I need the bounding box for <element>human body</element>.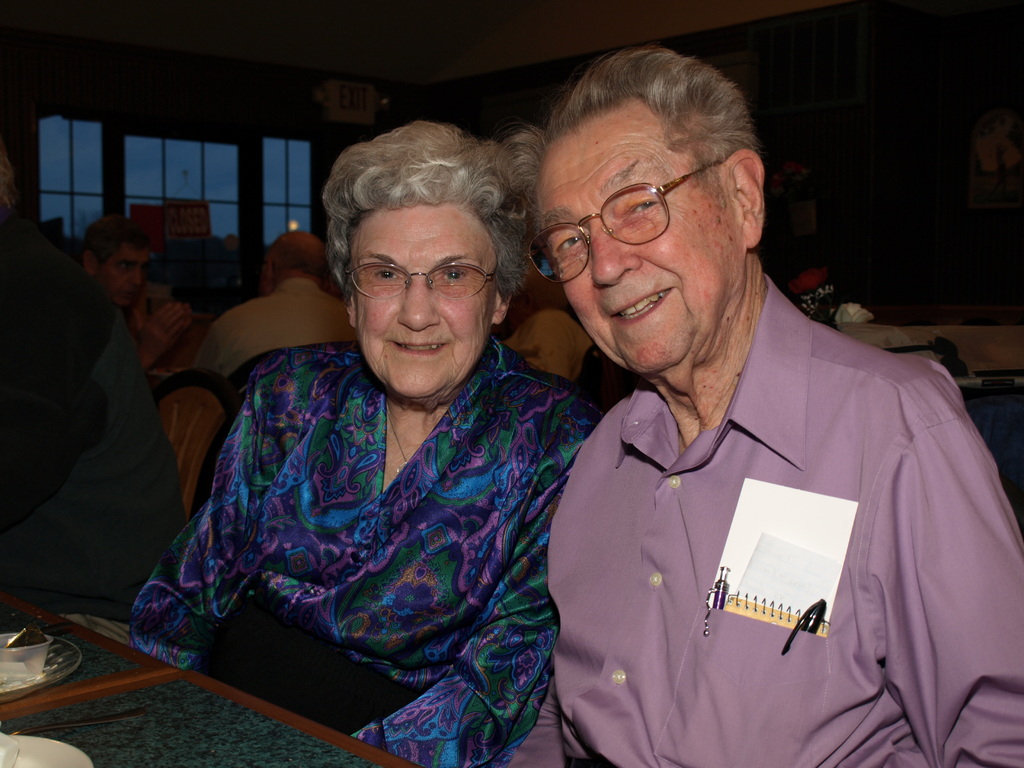
Here it is: detection(500, 39, 1023, 767).
